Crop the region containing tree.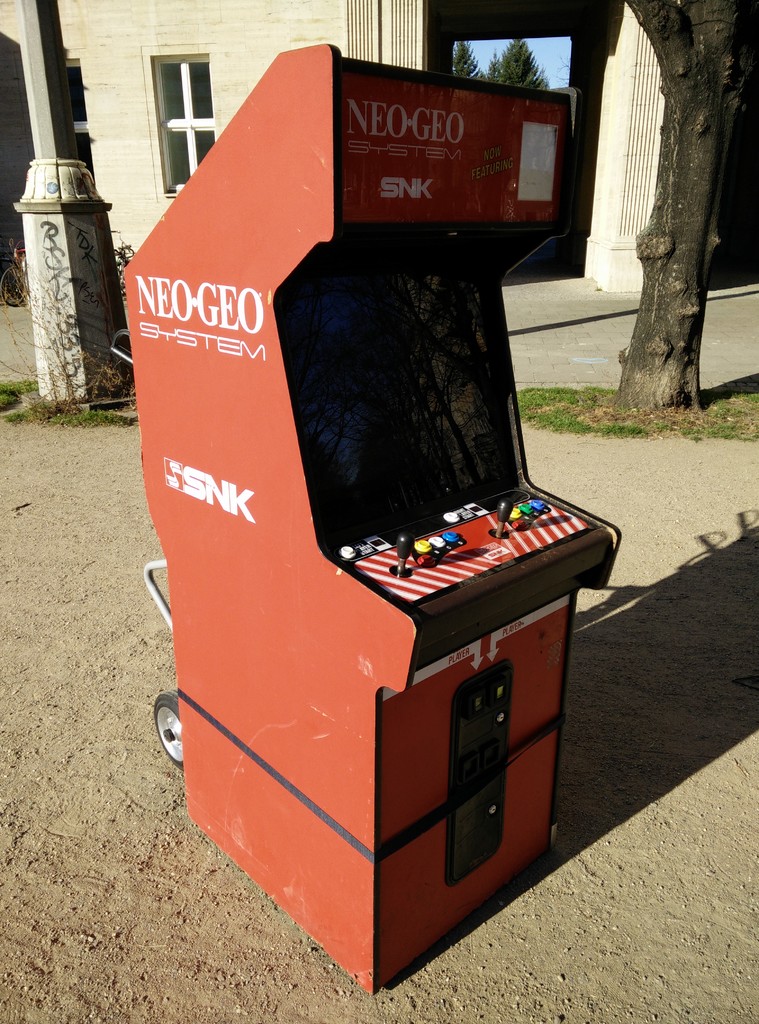
Crop region: [555,54,571,89].
